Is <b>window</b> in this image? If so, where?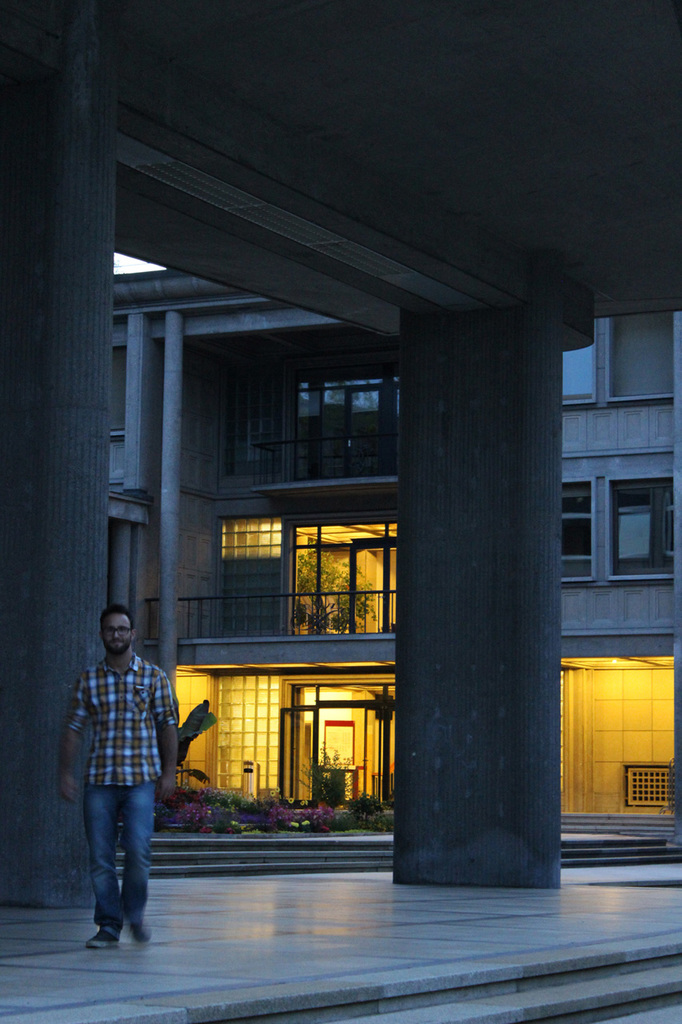
Yes, at (left=298, top=369, right=423, bottom=492).
